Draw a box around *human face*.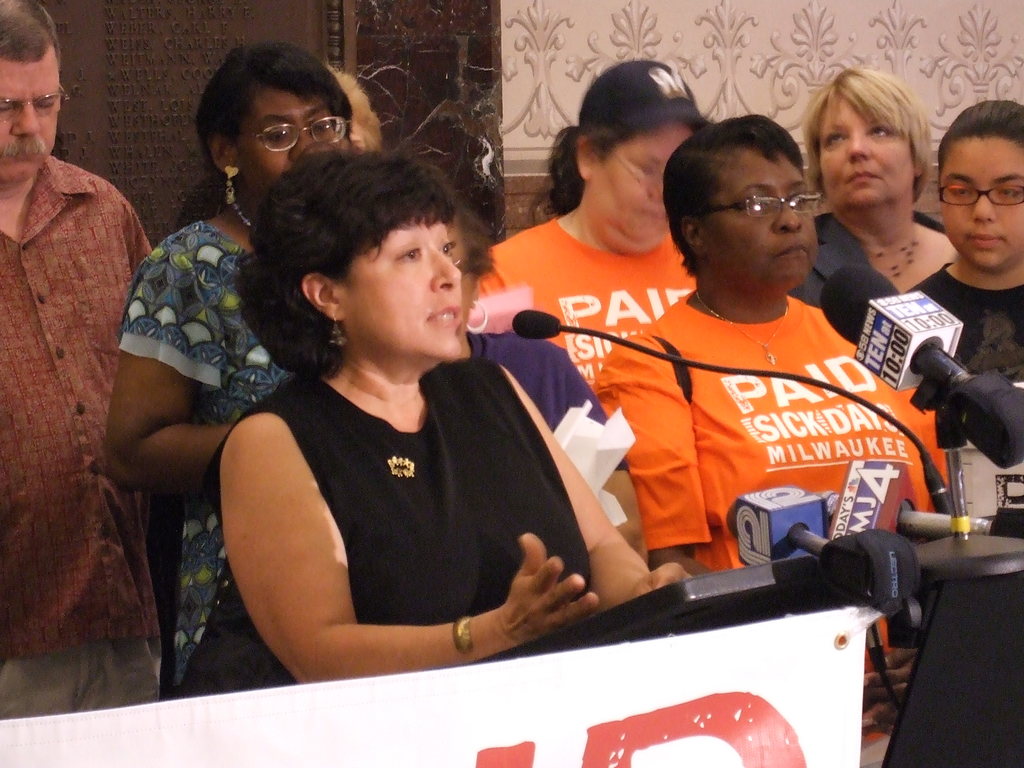
(243, 86, 344, 188).
